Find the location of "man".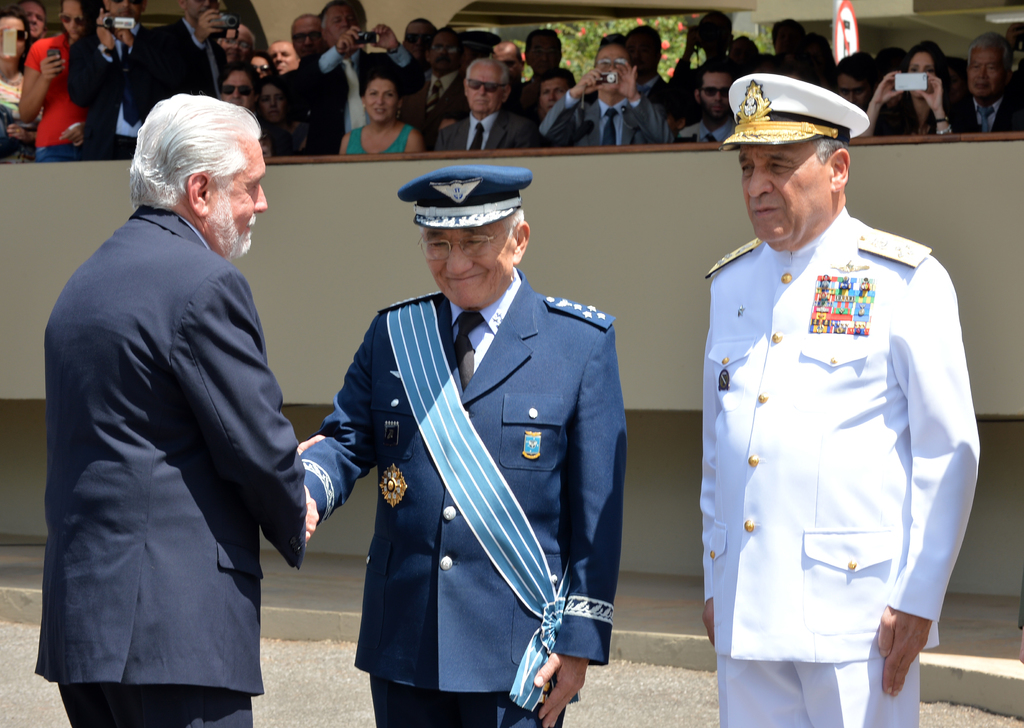
Location: locate(695, 75, 981, 727).
